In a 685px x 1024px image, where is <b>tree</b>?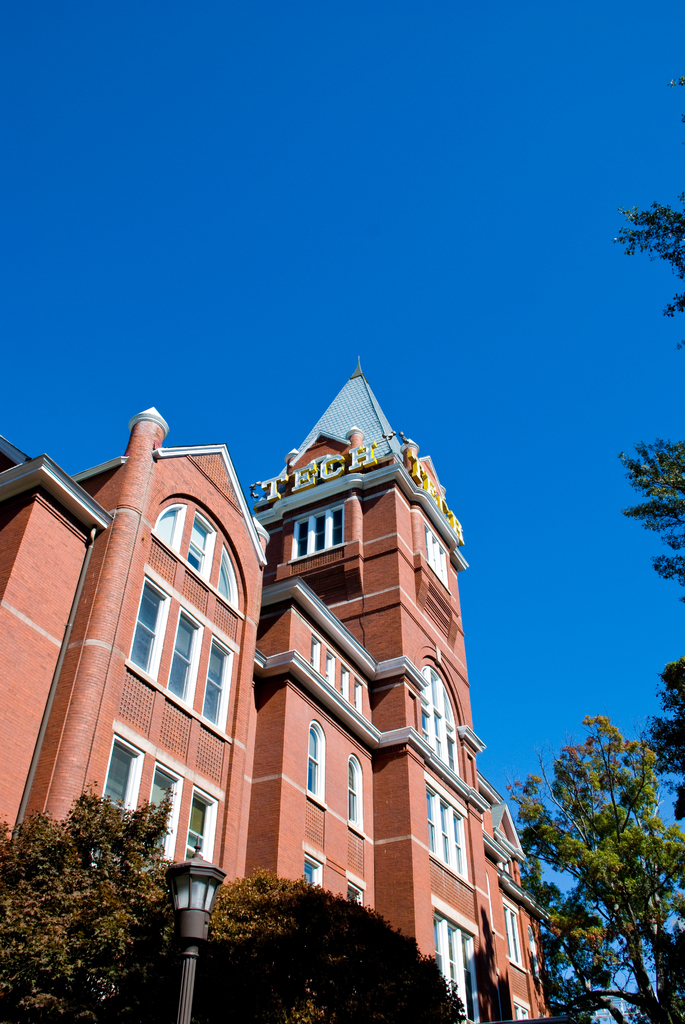
detection(606, 56, 684, 882).
